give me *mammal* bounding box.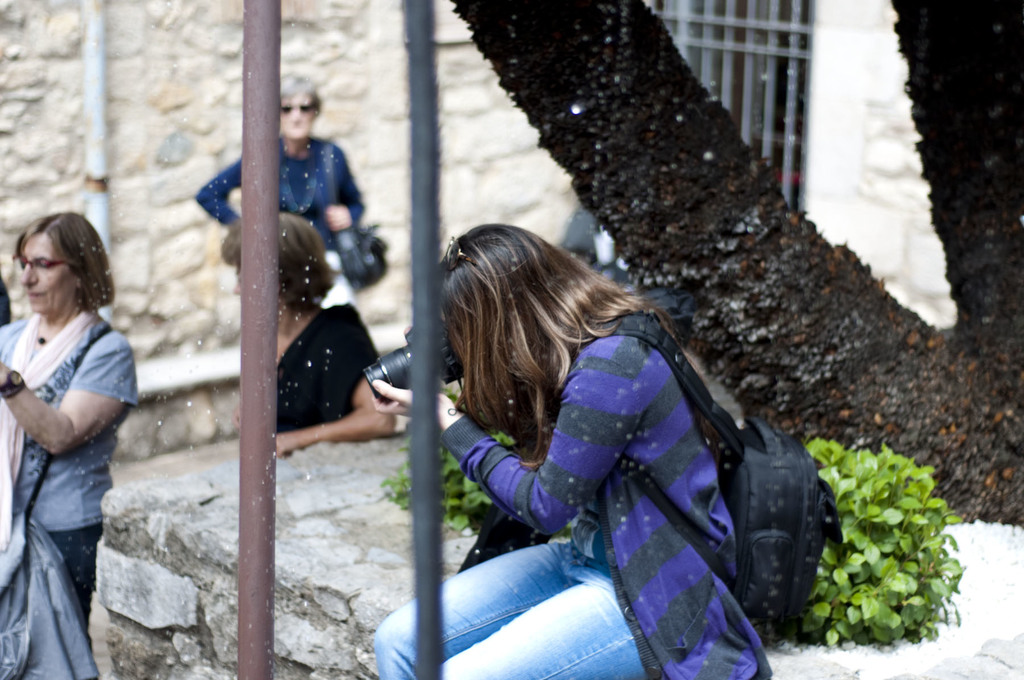
<box>425,221,842,668</box>.
